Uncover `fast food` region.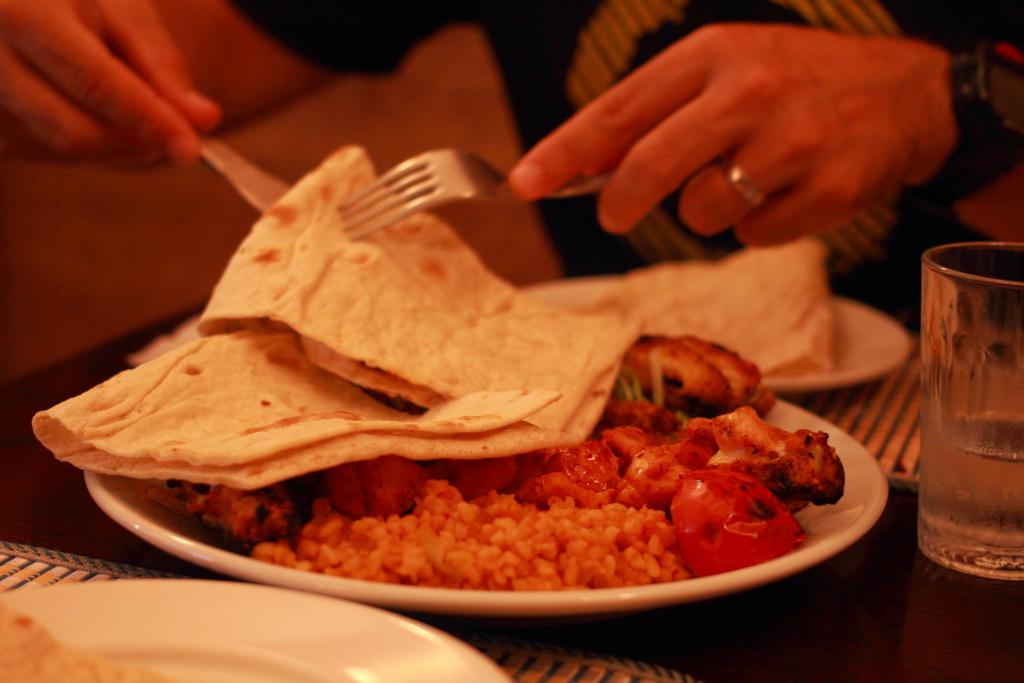
Uncovered: (364, 461, 433, 518).
